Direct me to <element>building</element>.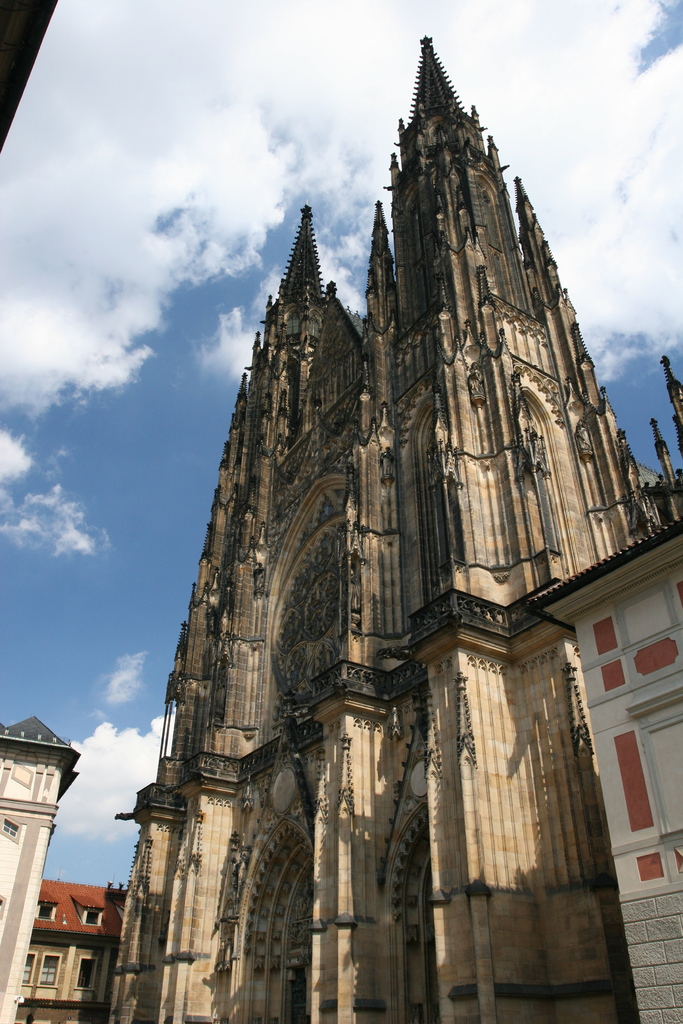
Direction: box(117, 30, 682, 1023).
